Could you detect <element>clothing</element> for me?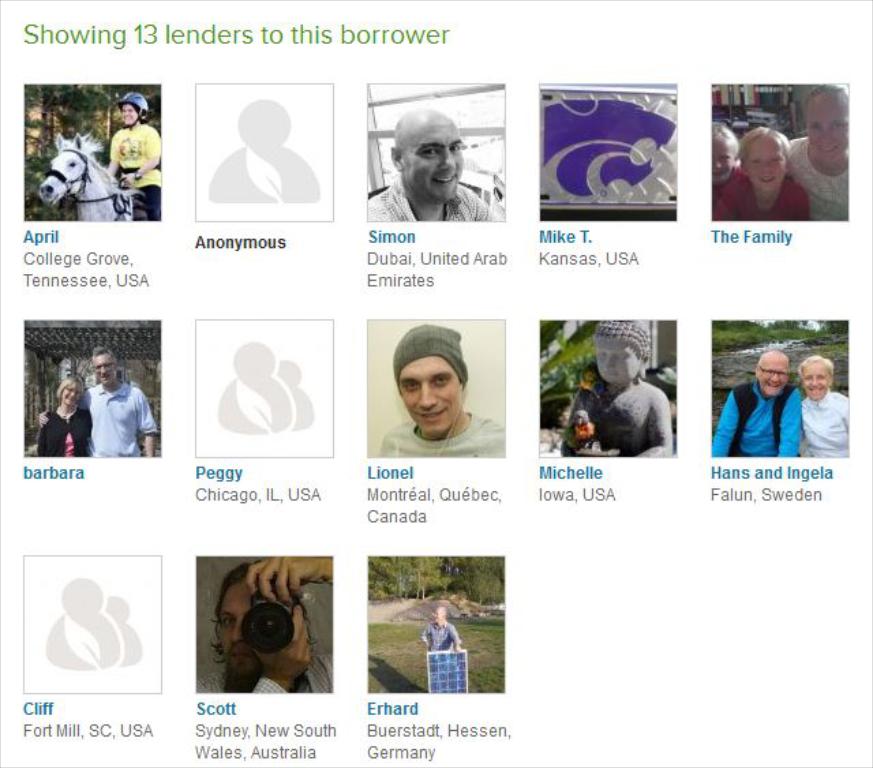
Detection result: bbox=[709, 375, 809, 460].
